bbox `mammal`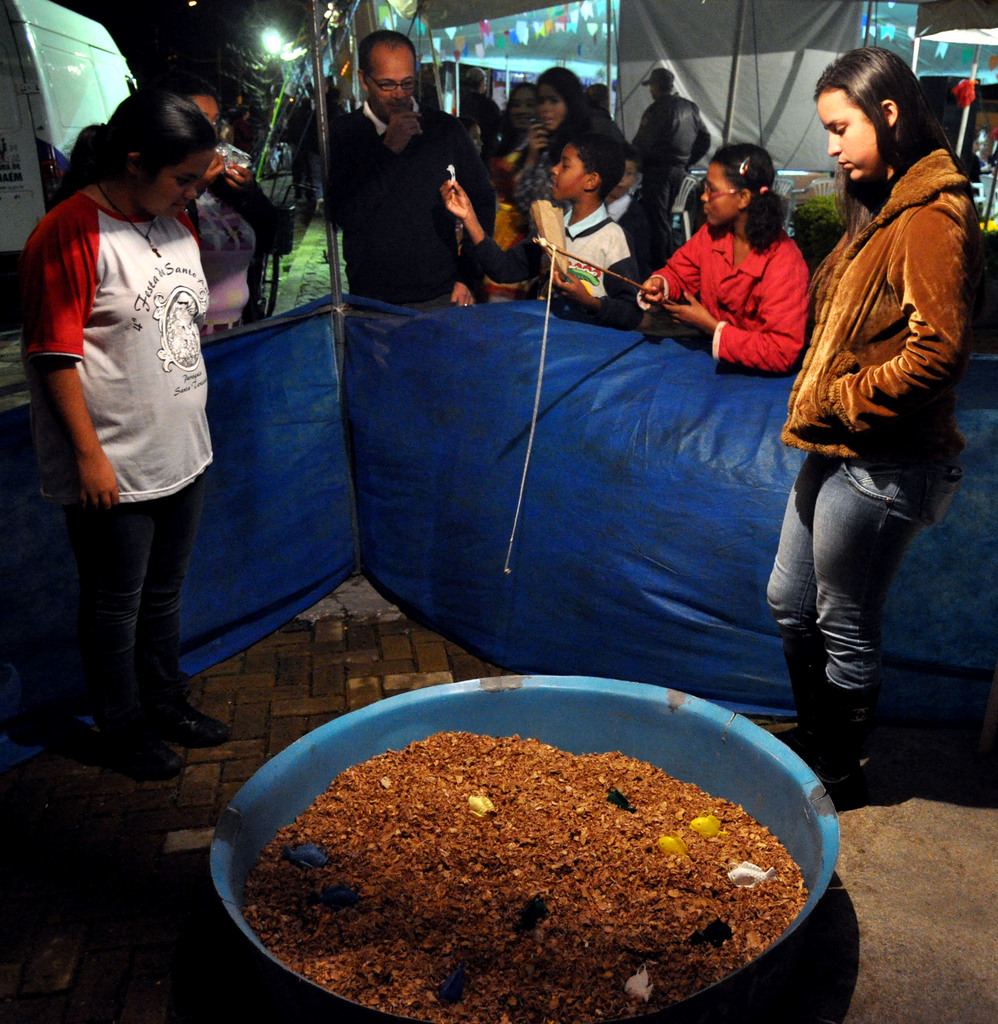
(15,88,224,786)
